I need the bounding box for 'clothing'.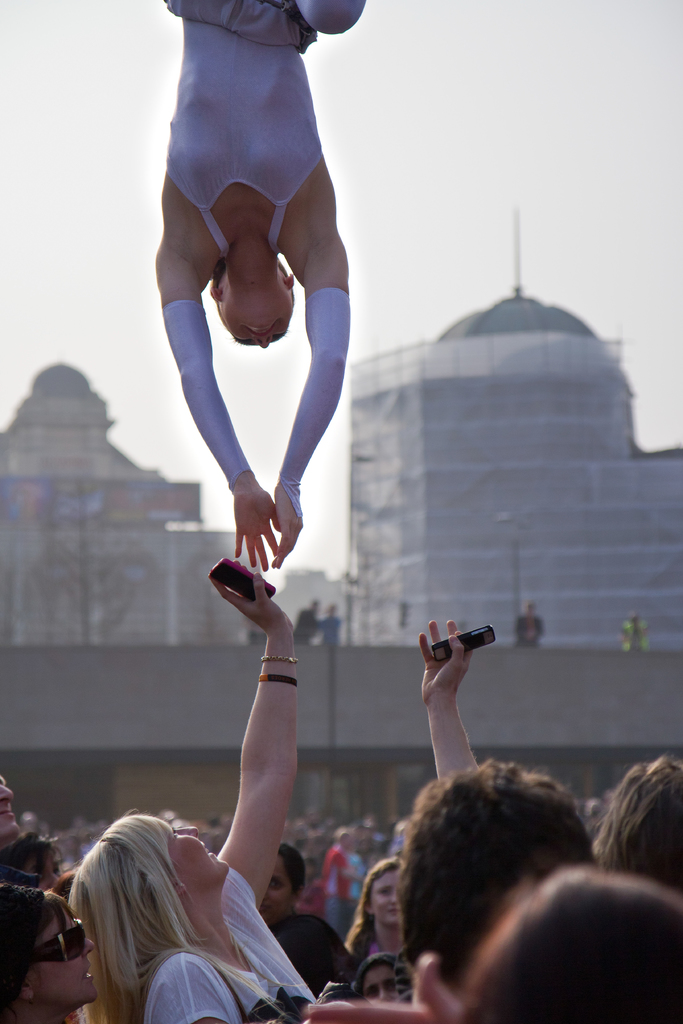
Here it is: 266, 908, 355, 1000.
